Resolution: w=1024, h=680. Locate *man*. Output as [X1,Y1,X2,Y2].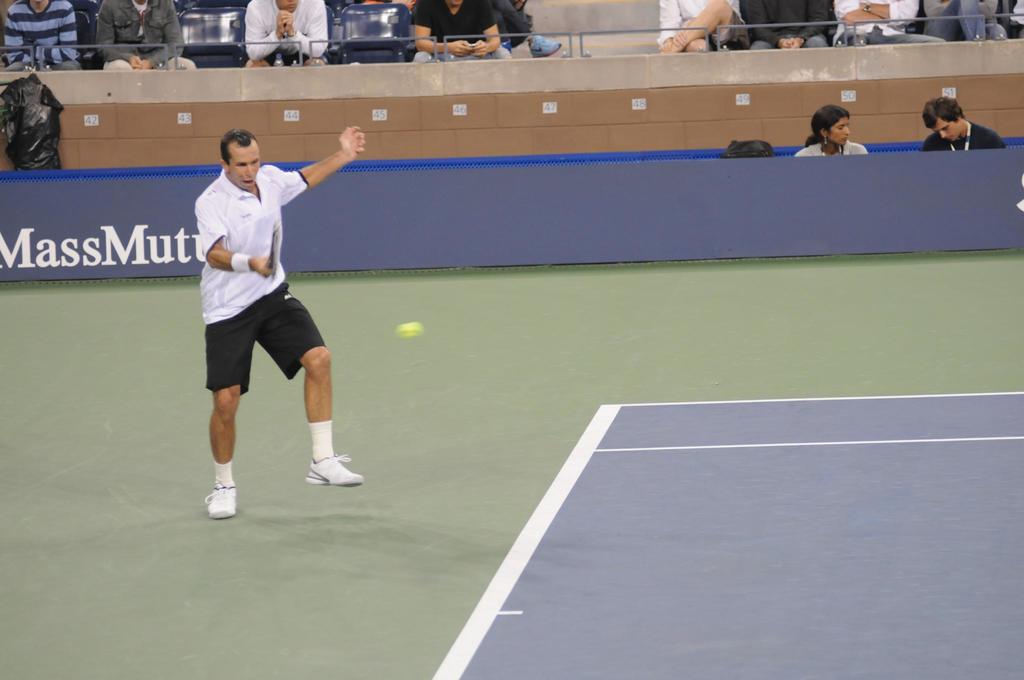
[918,96,1006,149].
